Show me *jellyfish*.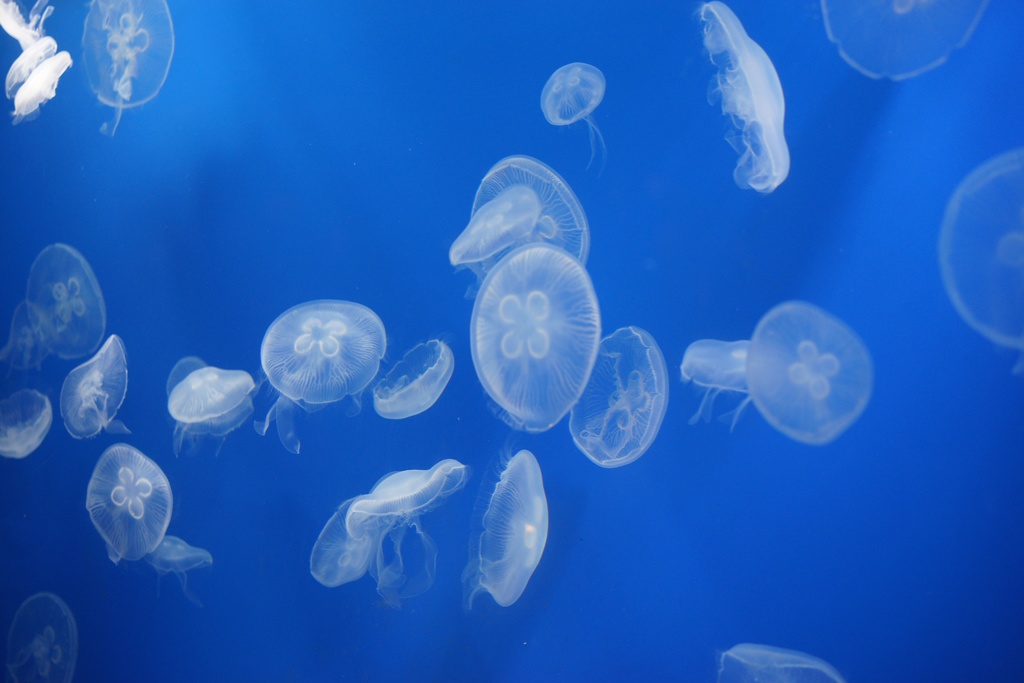
*jellyfish* is here: <box>740,296,874,446</box>.
